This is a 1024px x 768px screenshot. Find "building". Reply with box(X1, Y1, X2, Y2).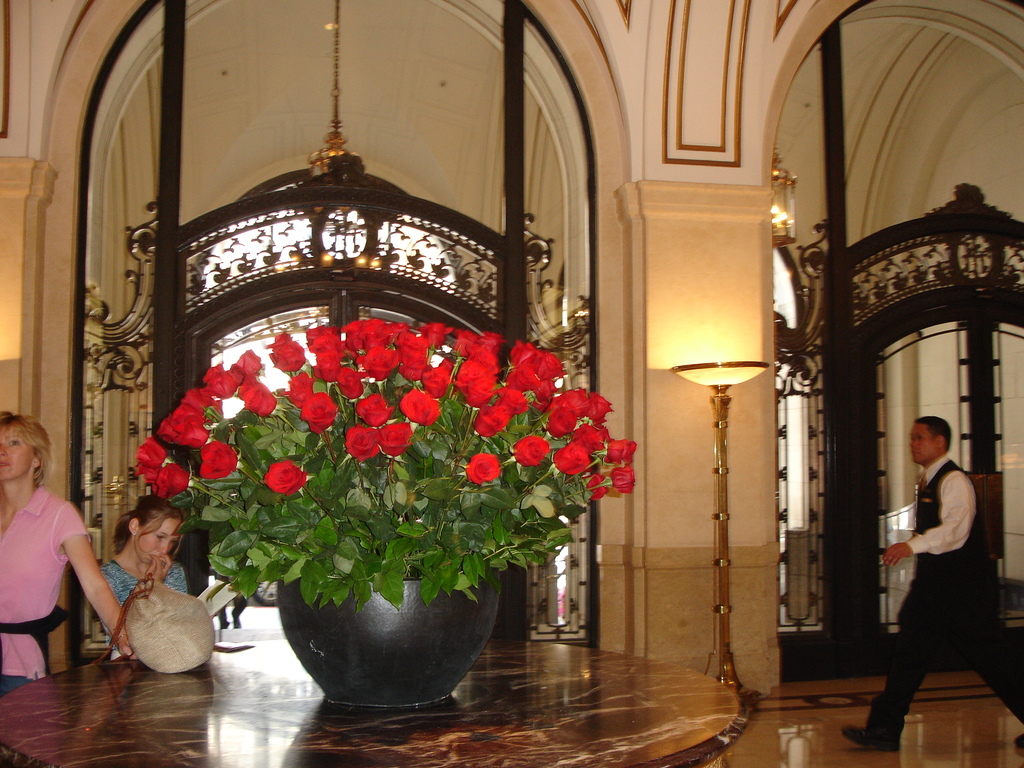
box(0, 0, 1023, 767).
